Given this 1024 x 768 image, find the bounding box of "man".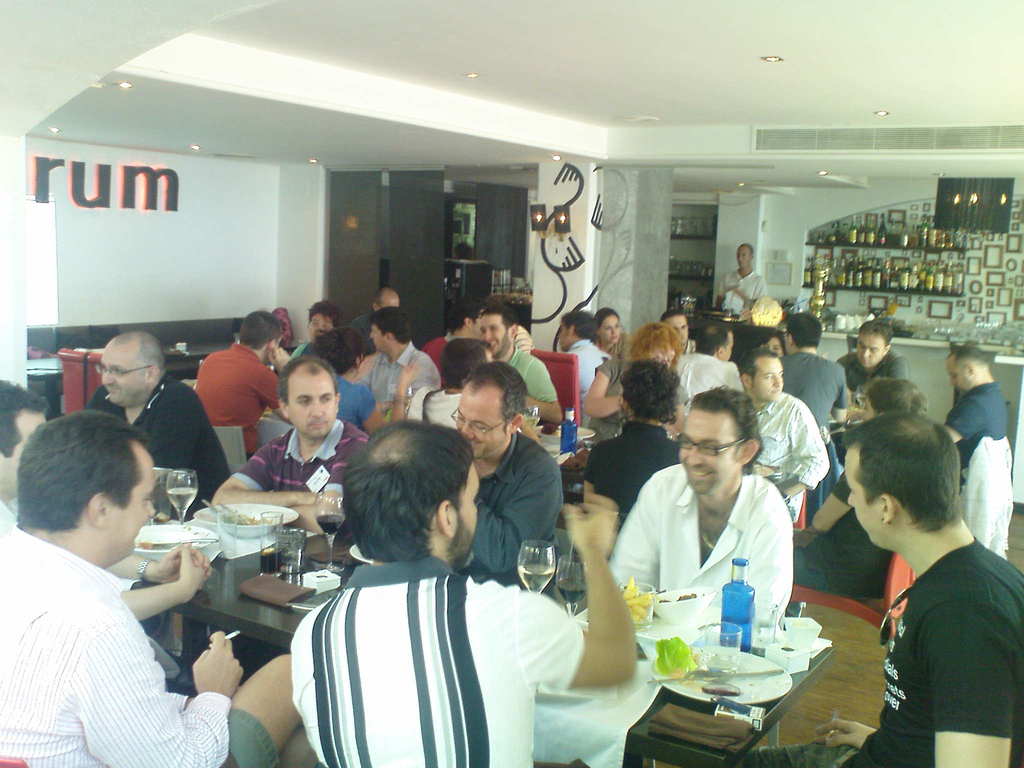
[554,307,612,409].
